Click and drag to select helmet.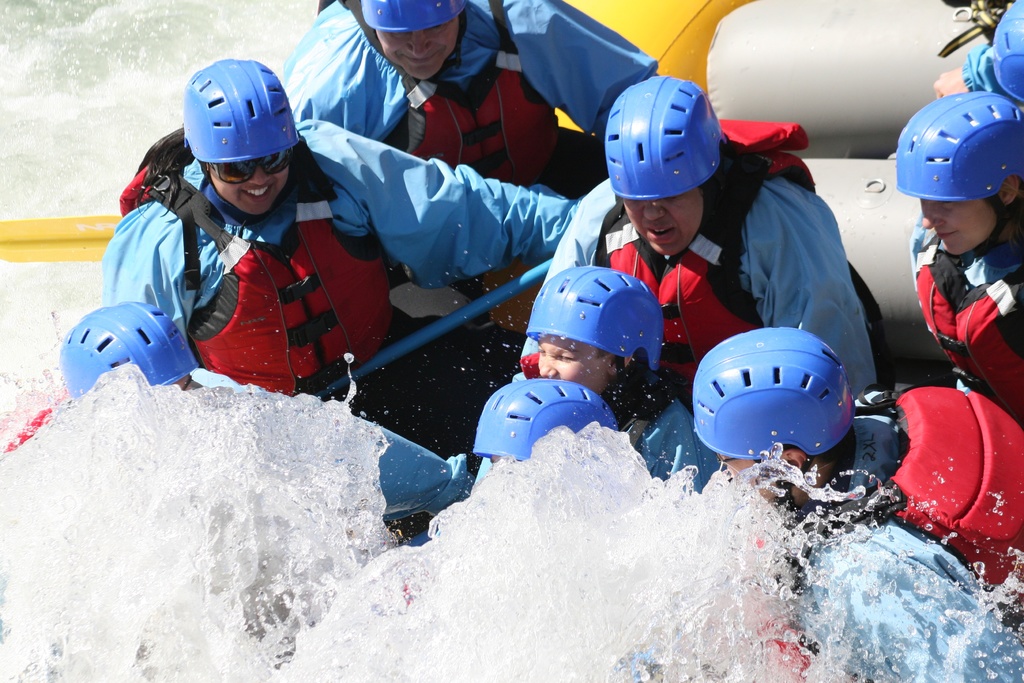
Selection: x1=61 y1=299 x2=211 y2=399.
